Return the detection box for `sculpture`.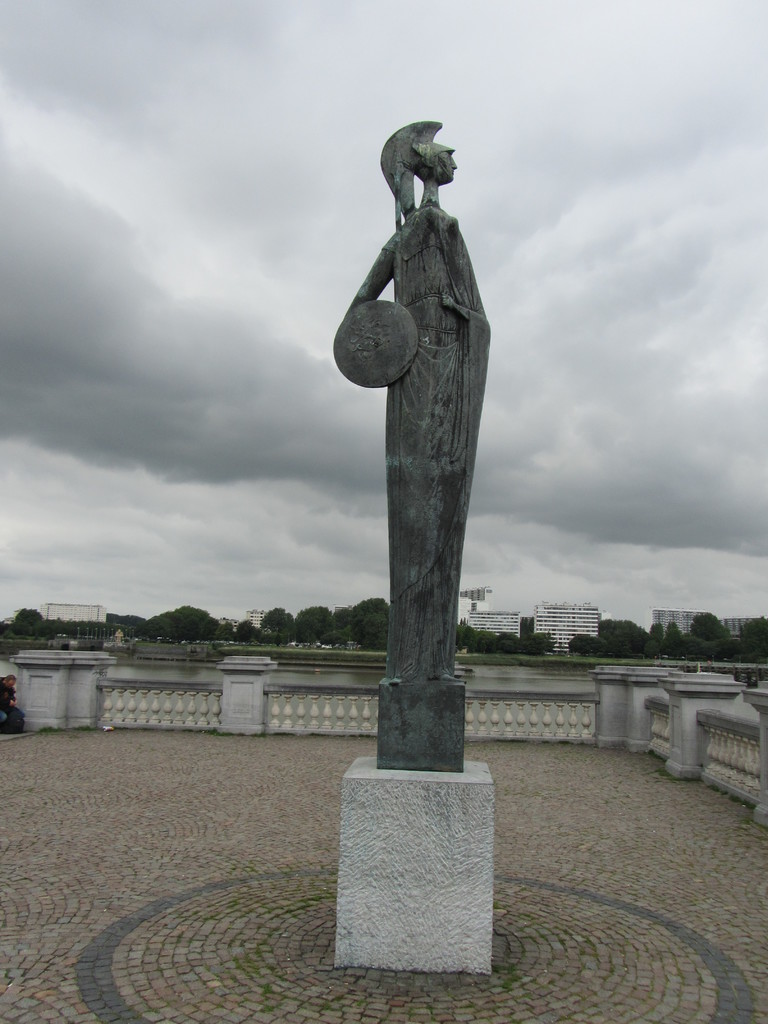
locate(335, 123, 508, 786).
